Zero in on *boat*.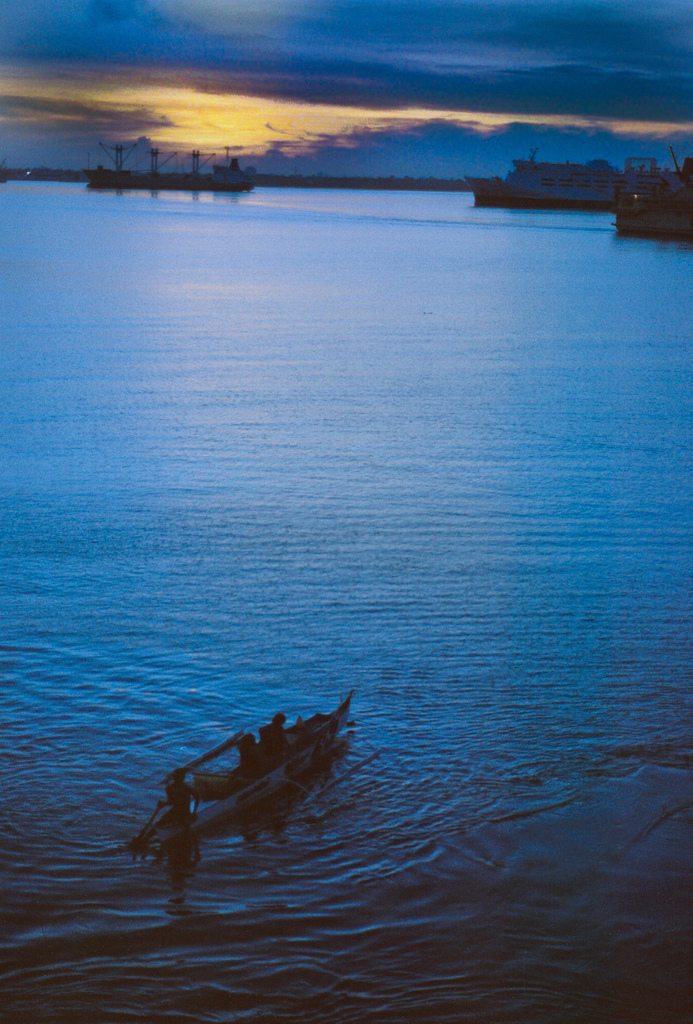
Zeroed in: 616/147/692/242.
